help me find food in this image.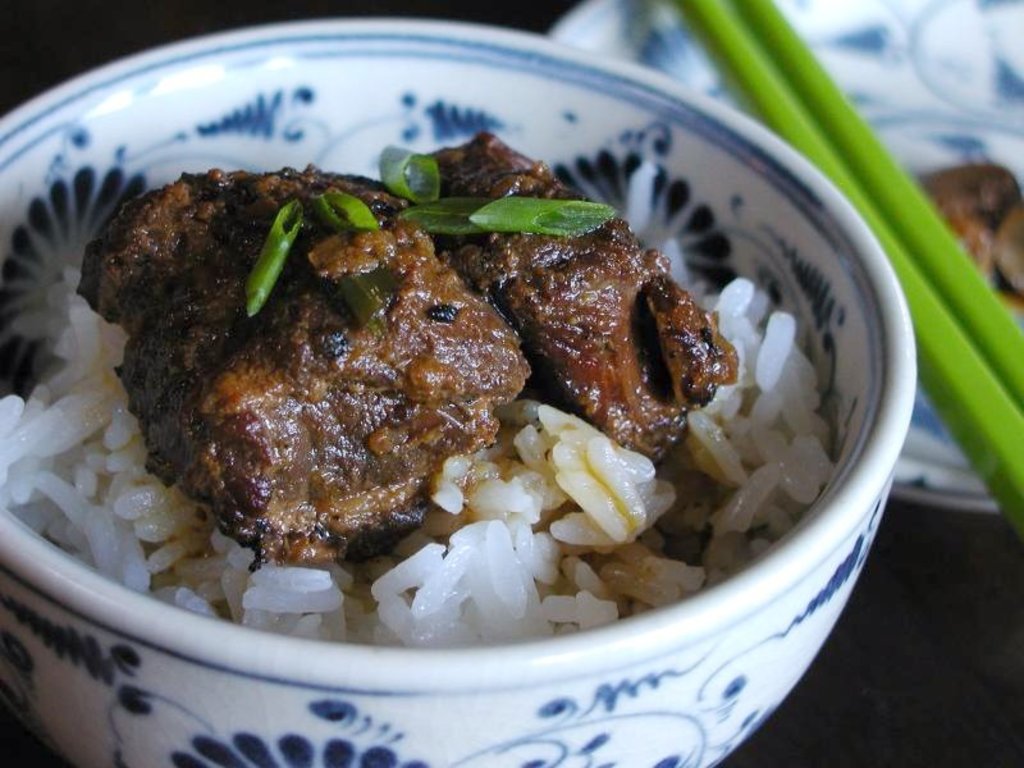
Found it: pyautogui.locateOnScreen(913, 166, 1023, 306).
